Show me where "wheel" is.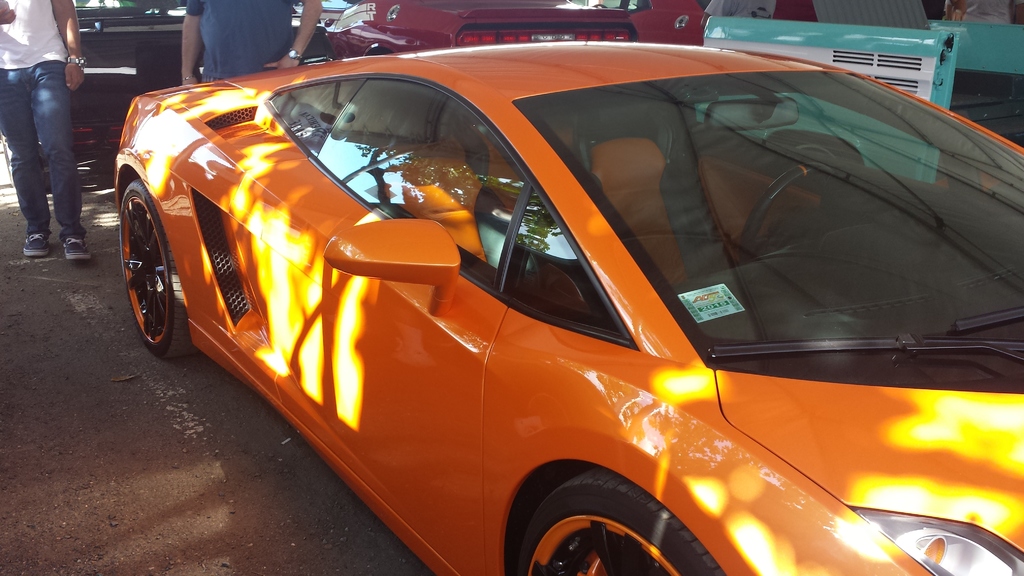
"wheel" is at crop(115, 160, 176, 374).
